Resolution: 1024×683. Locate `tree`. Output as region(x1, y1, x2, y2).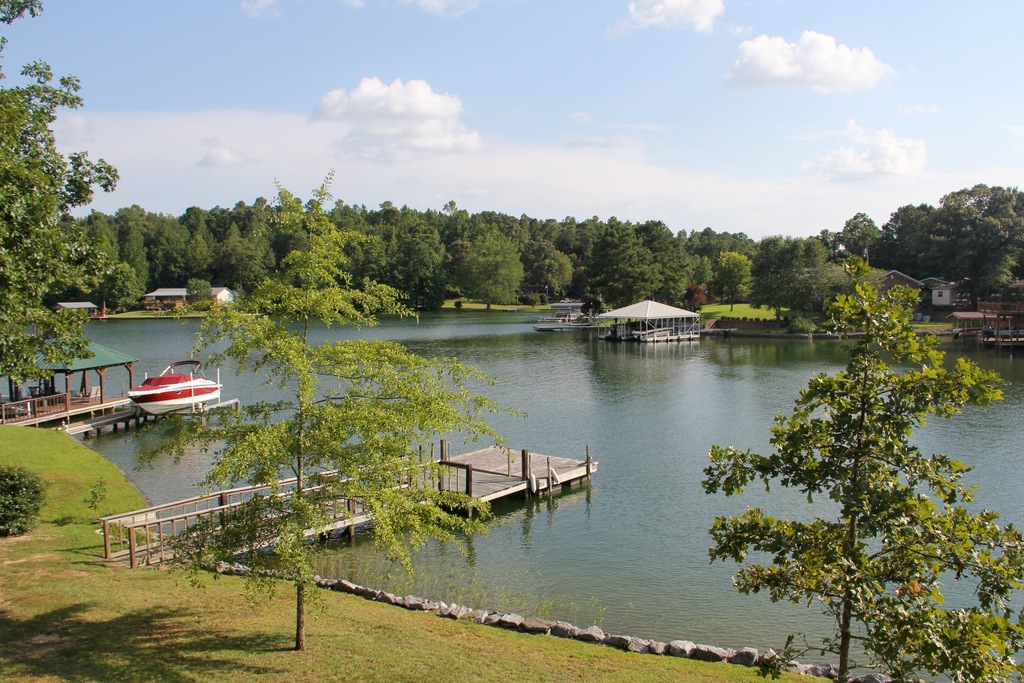
region(178, 158, 527, 651).
